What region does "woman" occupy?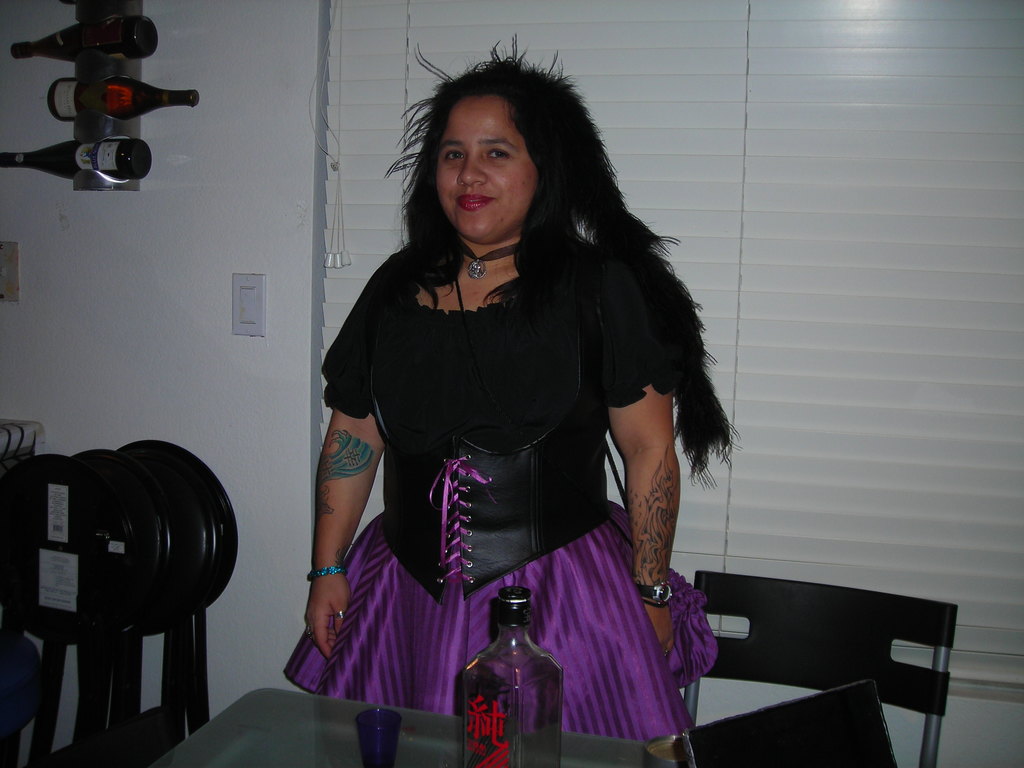
bbox=[287, 81, 732, 738].
